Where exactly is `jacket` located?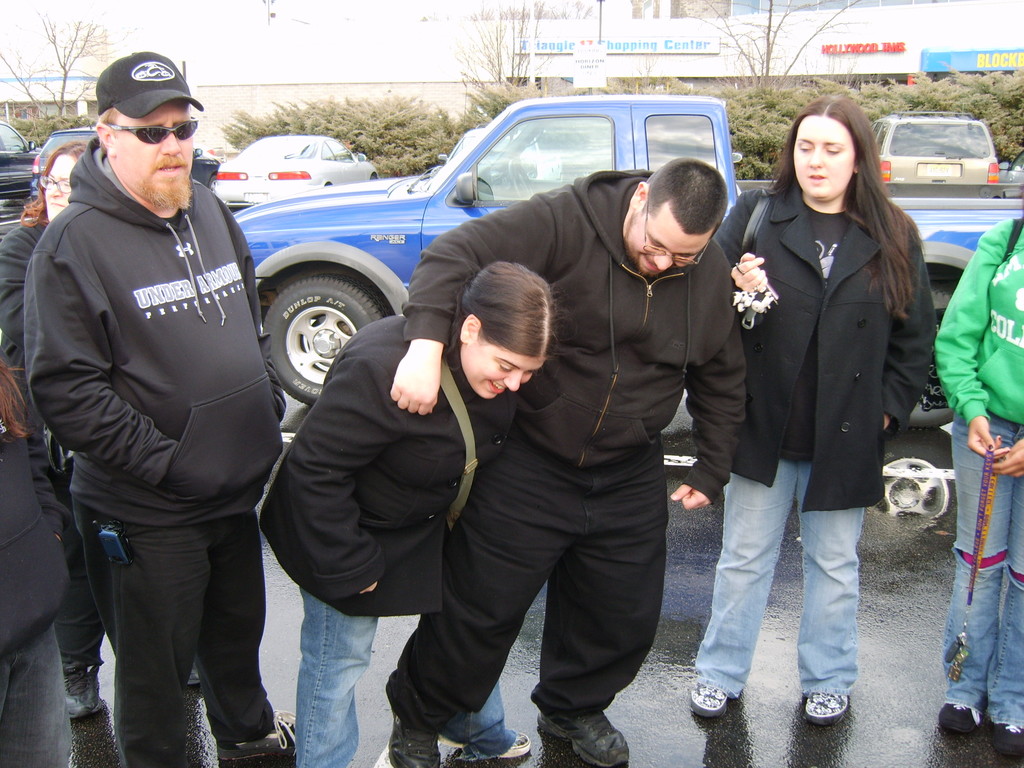
Its bounding box is detection(929, 217, 1022, 430).
